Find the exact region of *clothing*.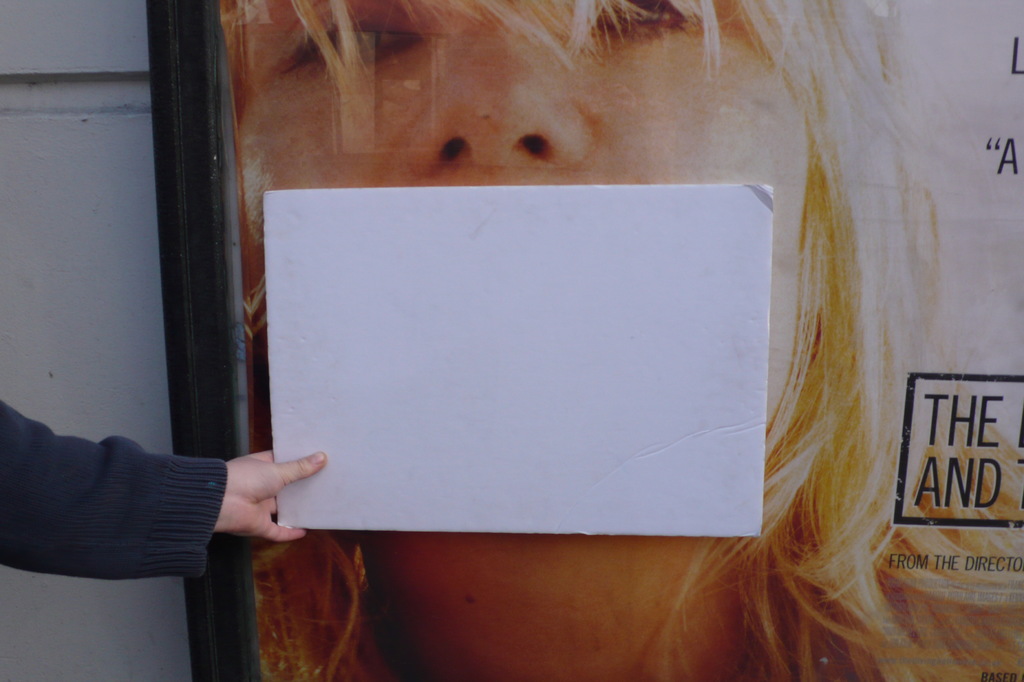
Exact region: select_region(0, 400, 227, 580).
